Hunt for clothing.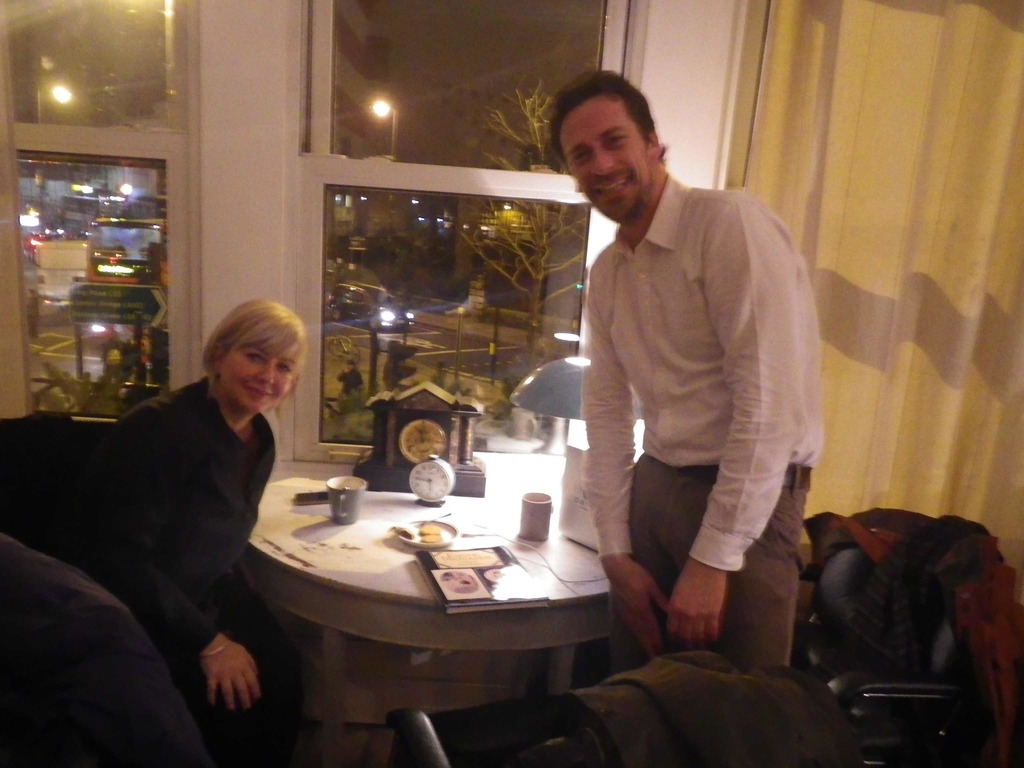
Hunted down at locate(87, 368, 287, 668).
